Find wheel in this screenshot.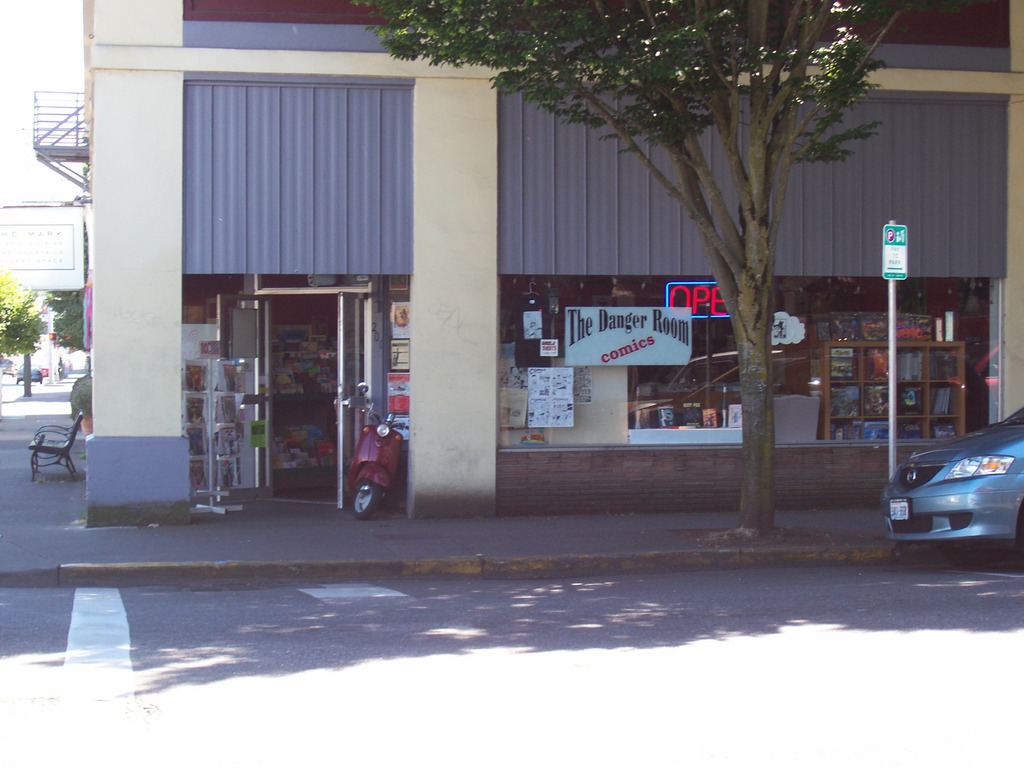
The bounding box for wheel is {"left": 40, "top": 380, "right": 42, "bottom": 385}.
